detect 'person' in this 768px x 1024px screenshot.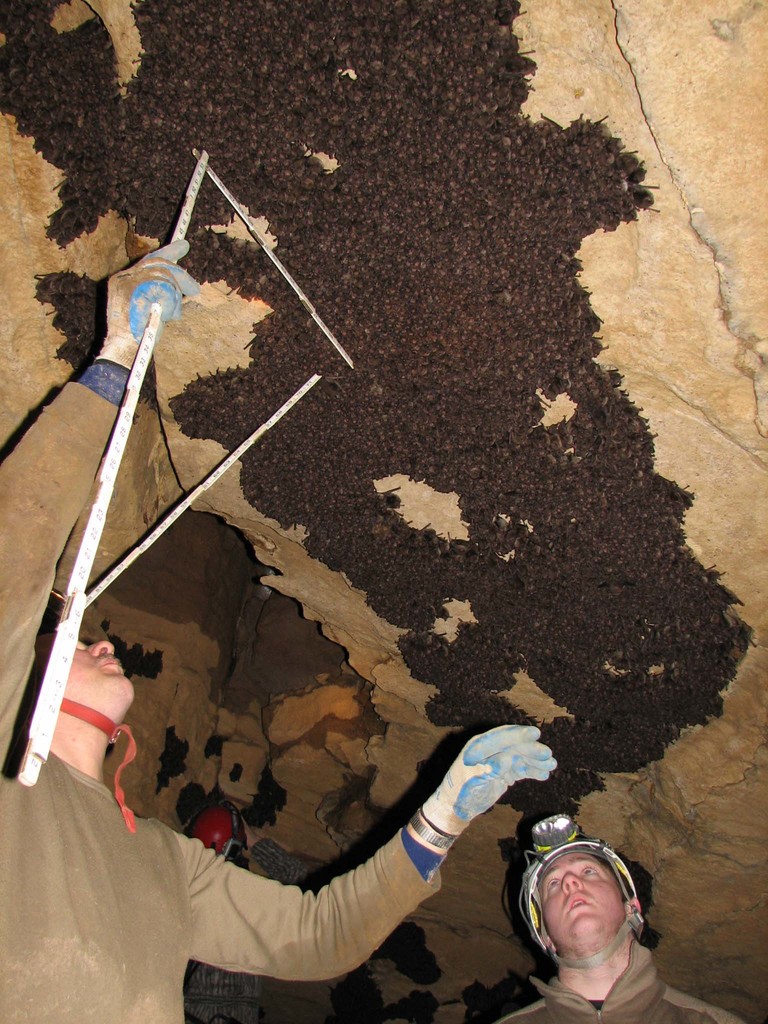
Detection: (left=0, top=235, right=554, bottom=1023).
